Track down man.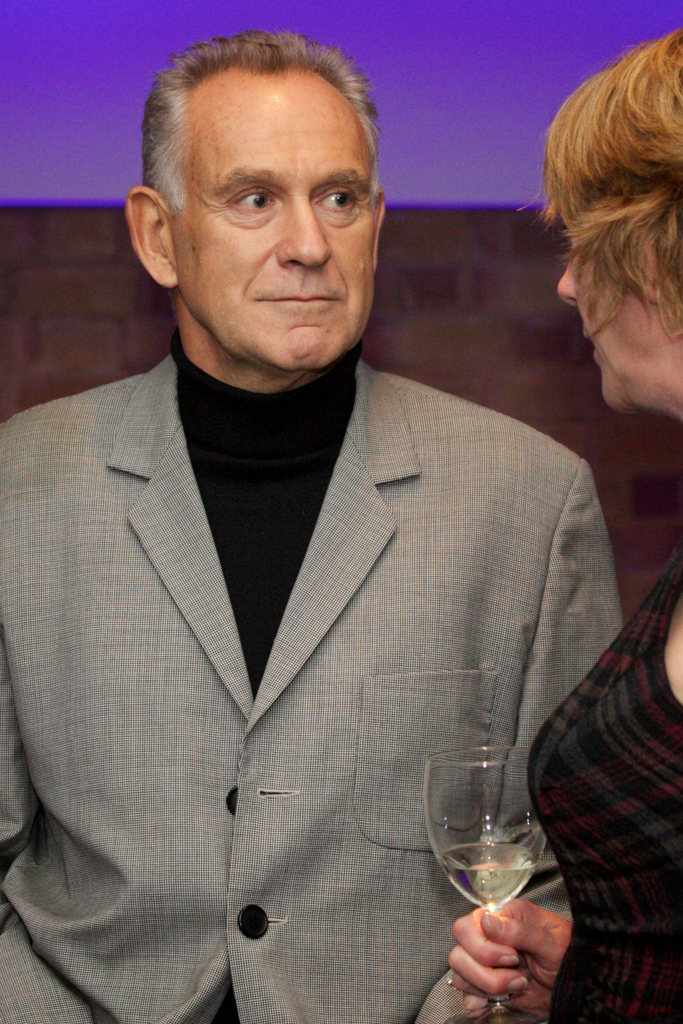
Tracked to <box>21,46,620,989</box>.
